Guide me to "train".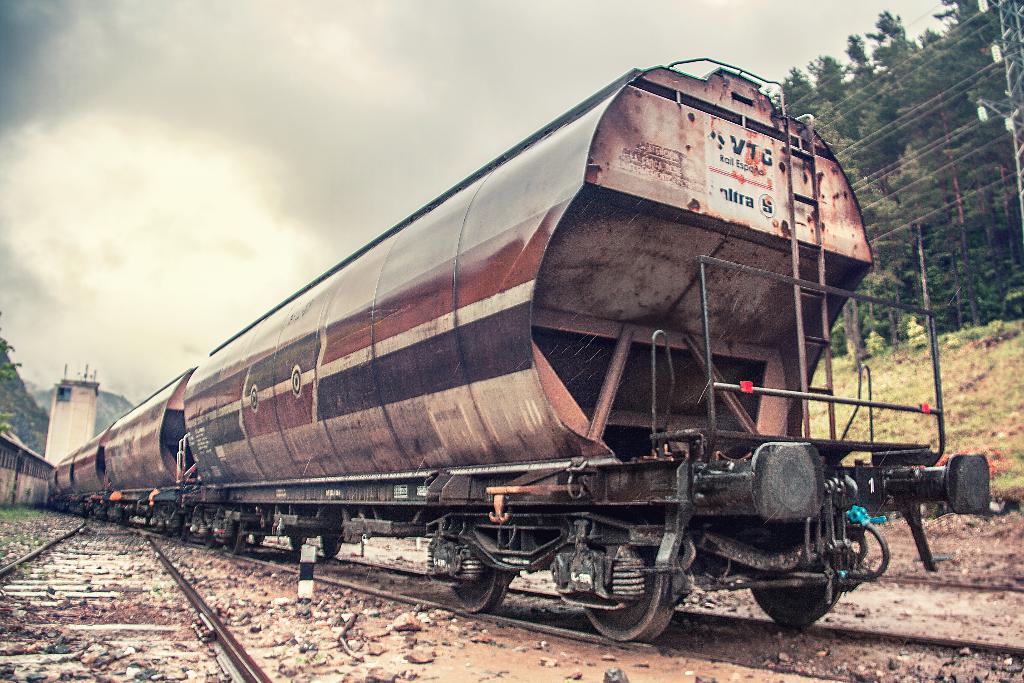
Guidance: bbox(0, 437, 56, 511).
